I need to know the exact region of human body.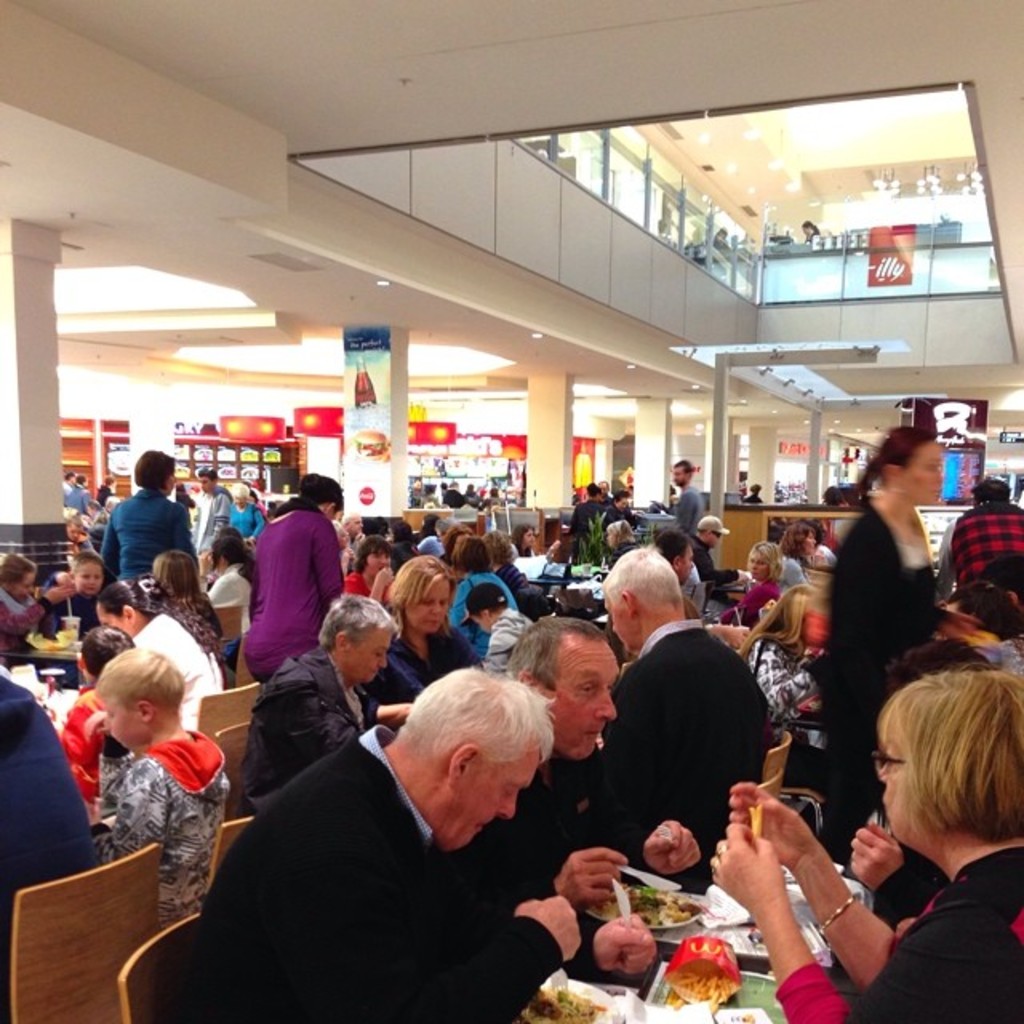
Region: select_region(498, 610, 707, 909).
